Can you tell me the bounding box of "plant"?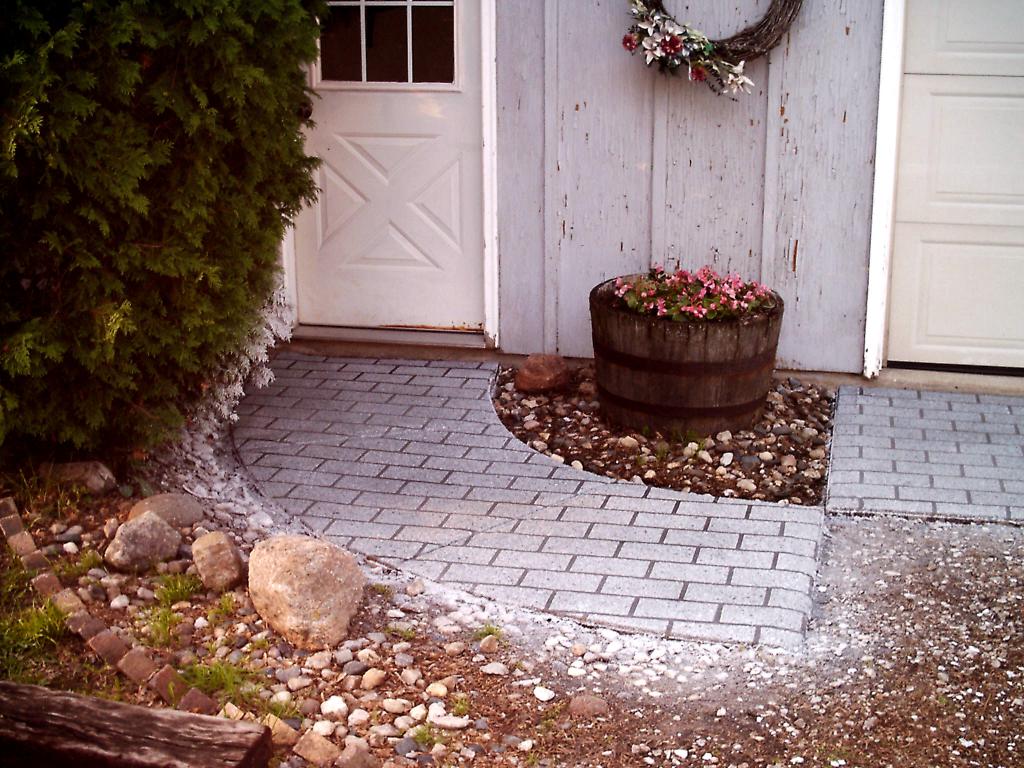
x1=67 y1=557 x2=113 y2=575.
